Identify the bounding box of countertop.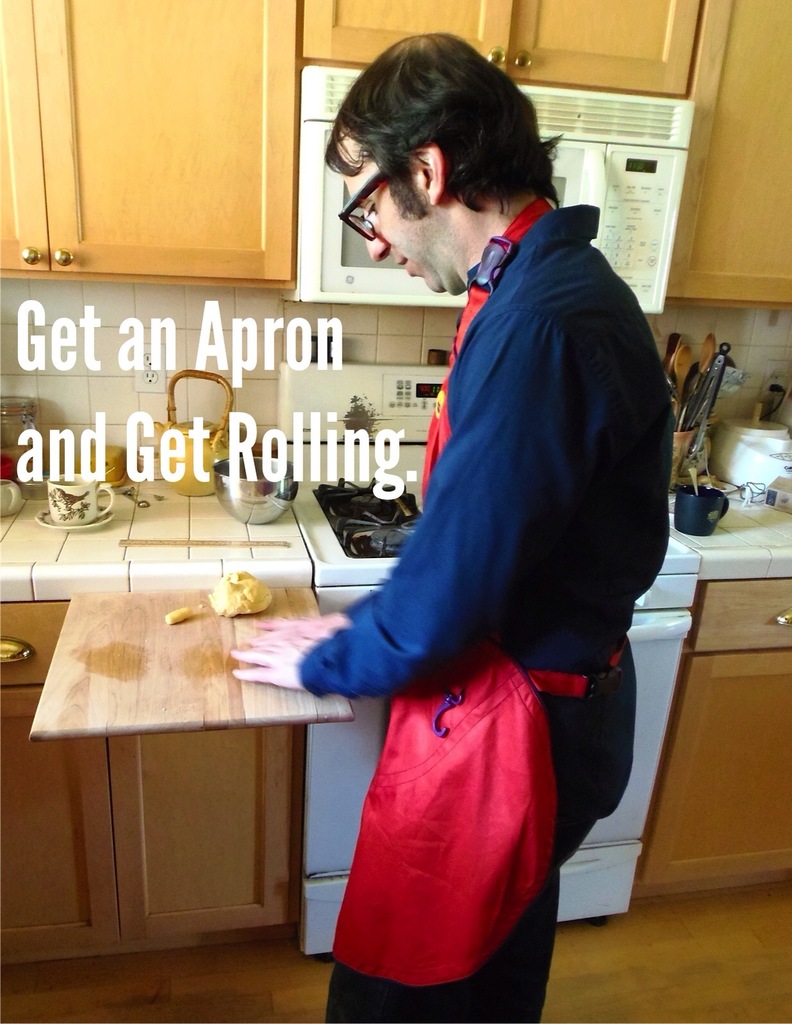
0, 444, 791, 971.
